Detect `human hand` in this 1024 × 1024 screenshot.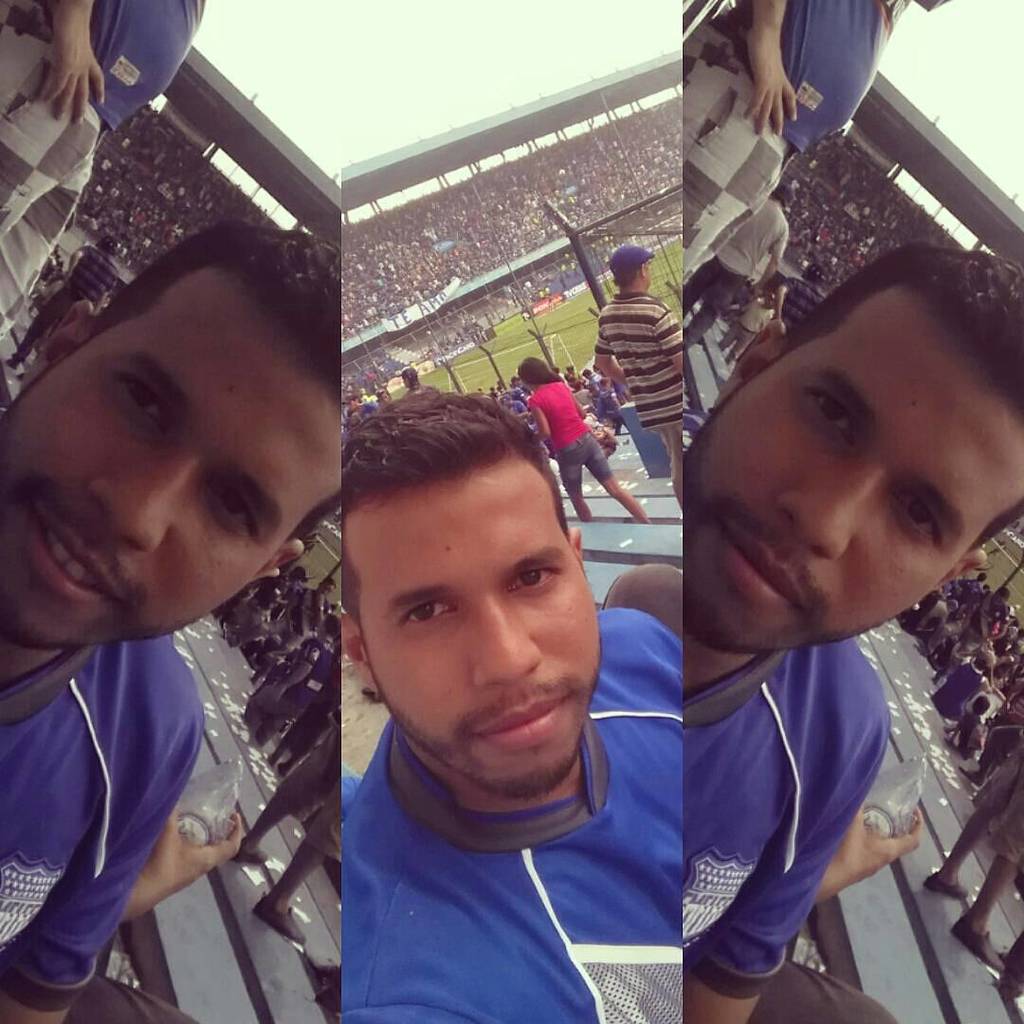
Detection: [36,26,107,126].
